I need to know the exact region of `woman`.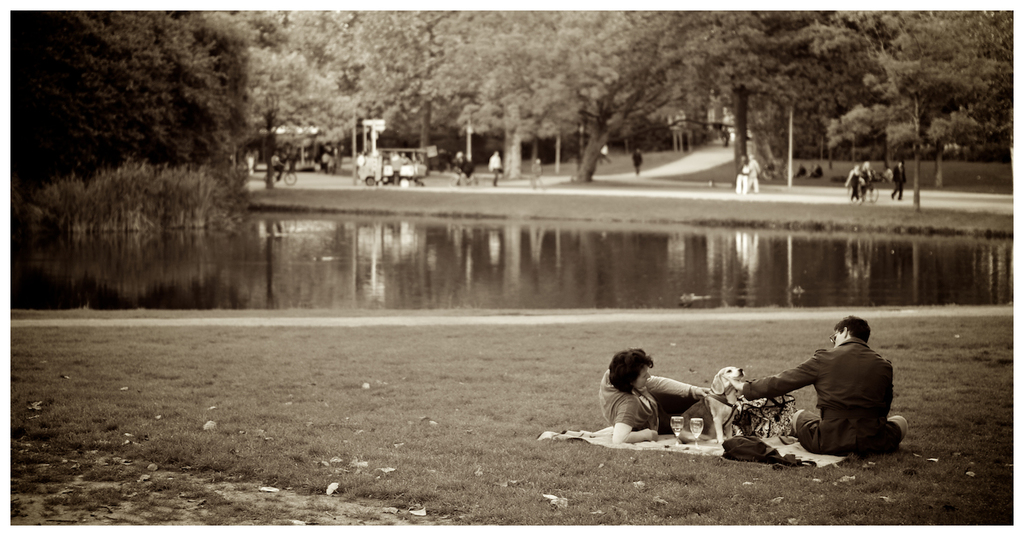
Region: {"left": 598, "top": 342, "right": 738, "bottom": 449}.
